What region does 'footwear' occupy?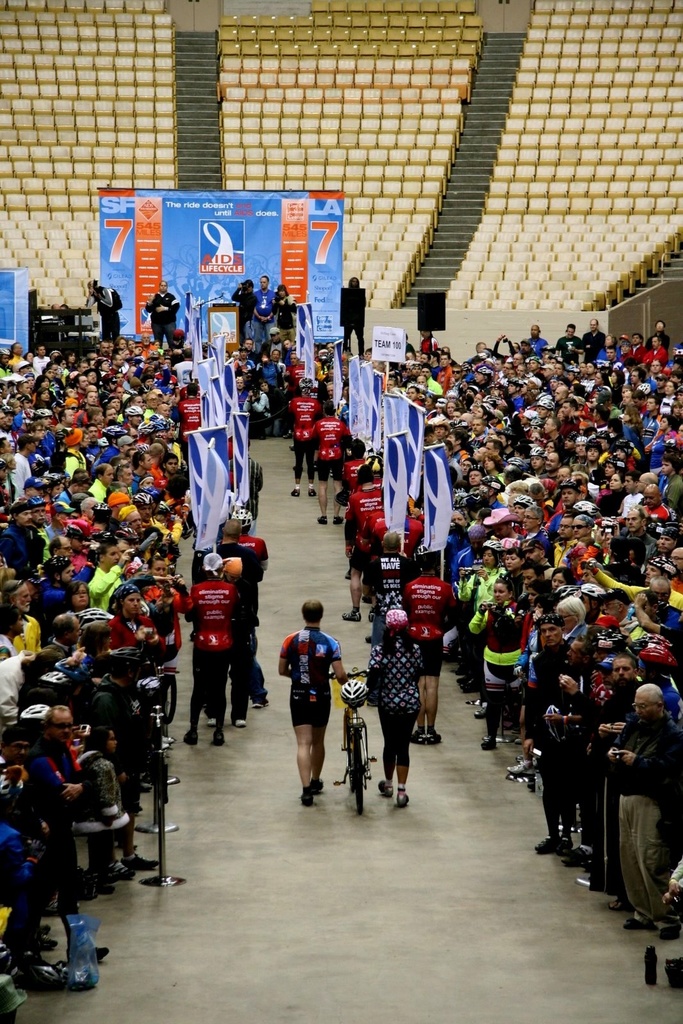
select_region(627, 908, 654, 931).
